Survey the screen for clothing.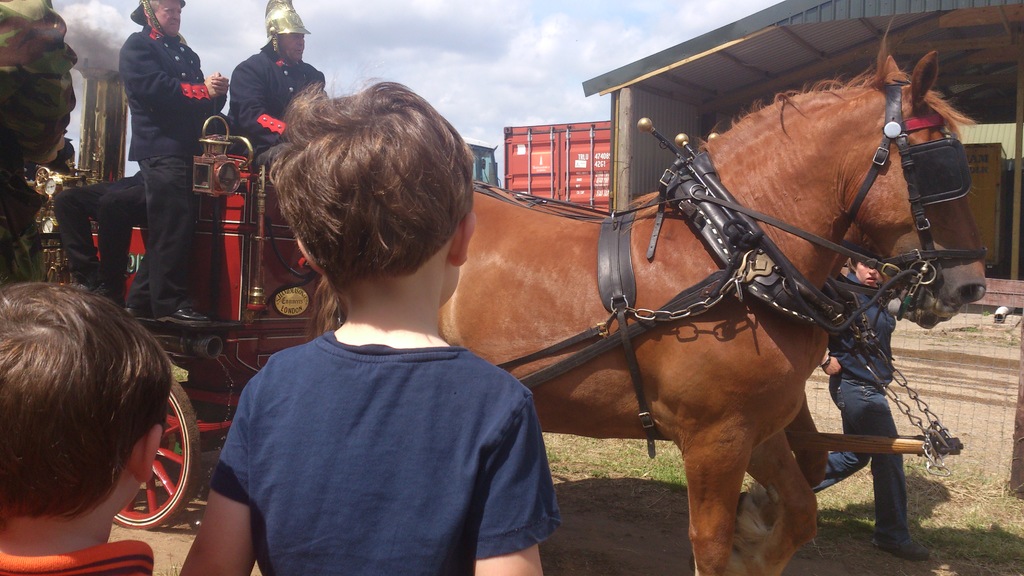
Survey found: {"left": 812, "top": 275, "right": 908, "bottom": 545}.
